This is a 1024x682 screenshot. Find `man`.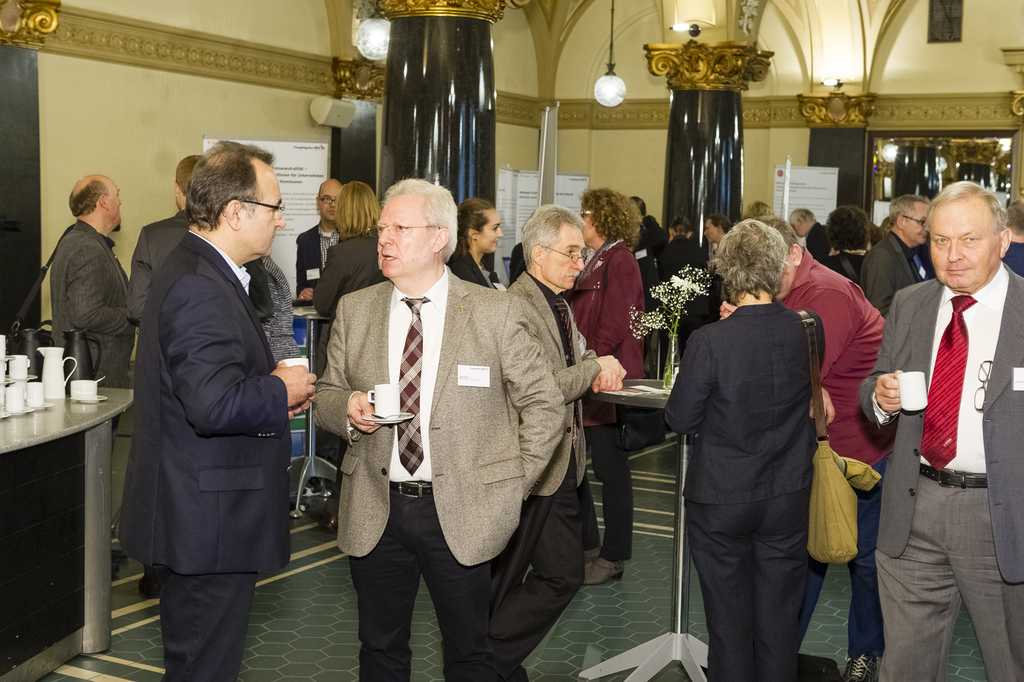
Bounding box: (52, 173, 135, 388).
